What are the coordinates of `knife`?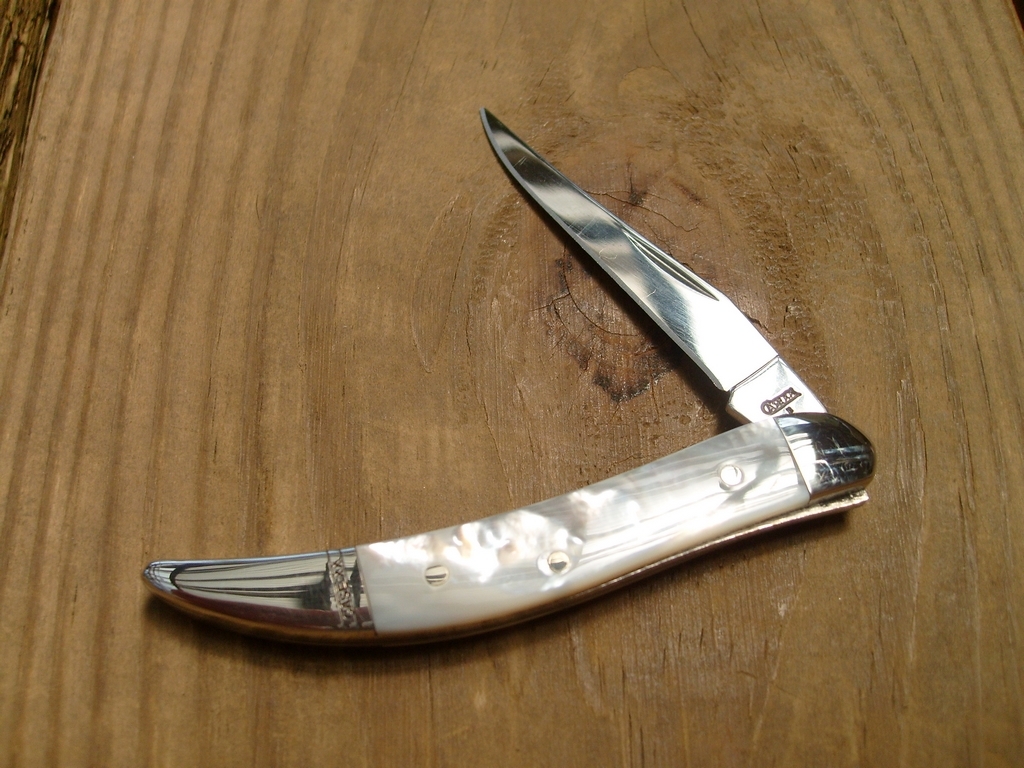
rect(139, 105, 876, 651).
